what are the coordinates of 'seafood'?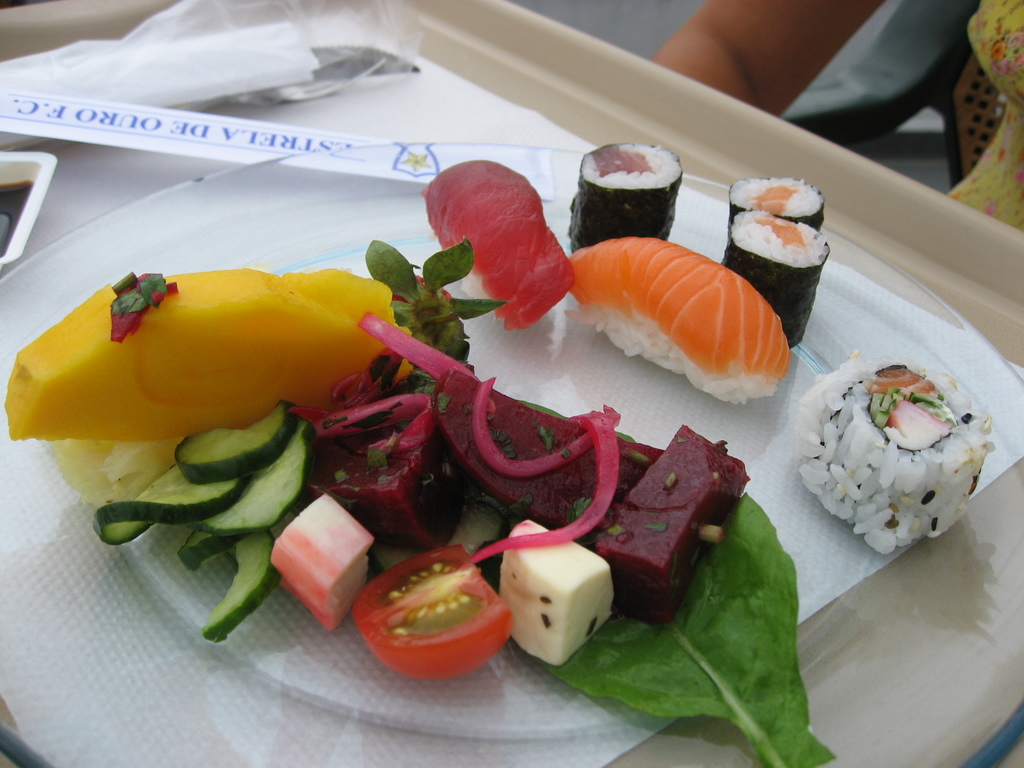
{"x1": 564, "y1": 229, "x2": 792, "y2": 399}.
